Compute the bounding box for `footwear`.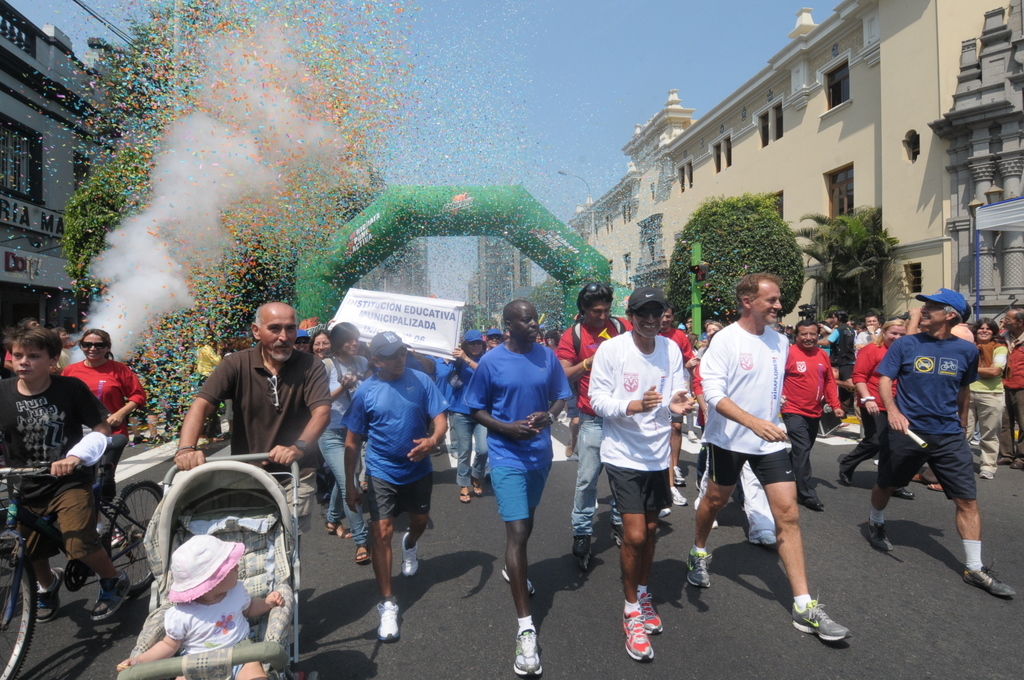
bbox=(324, 519, 351, 538).
